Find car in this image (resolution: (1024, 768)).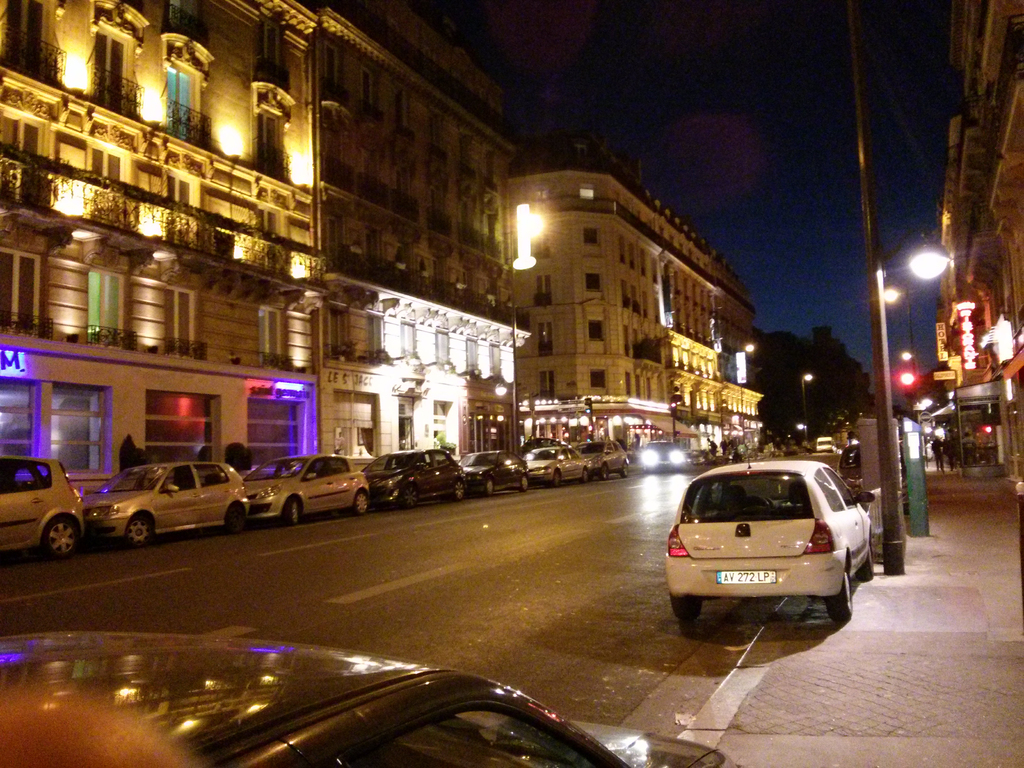
{"x1": 685, "y1": 449, "x2": 703, "y2": 465}.
